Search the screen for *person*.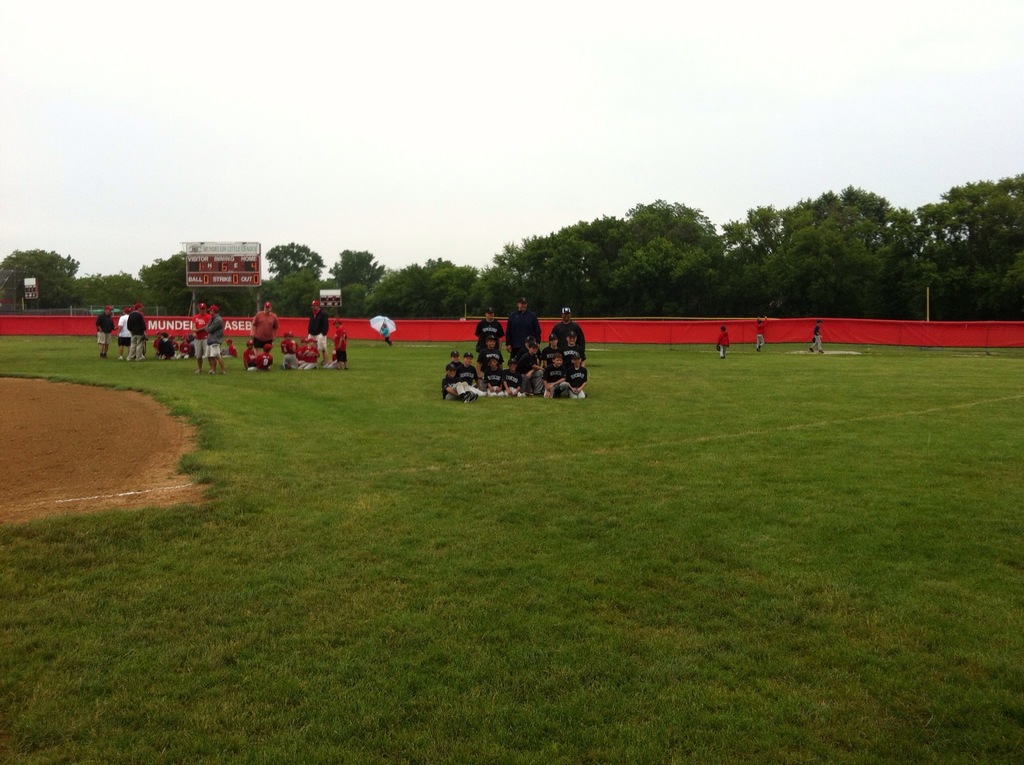
Found at l=805, t=317, r=828, b=356.
